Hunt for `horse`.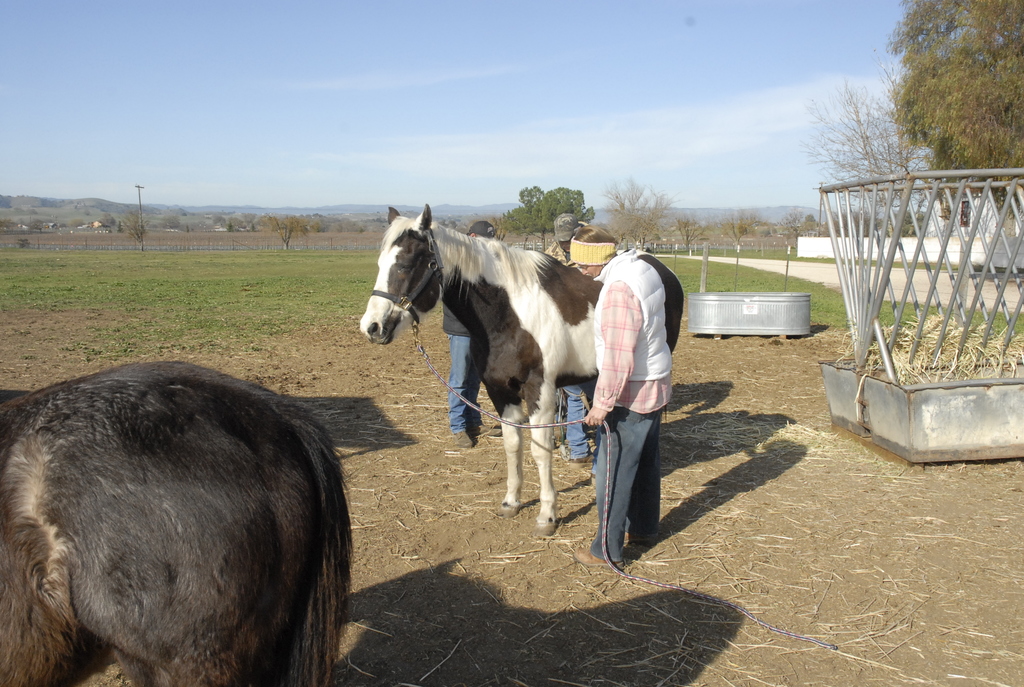
Hunted down at {"left": 0, "top": 362, "right": 351, "bottom": 686}.
